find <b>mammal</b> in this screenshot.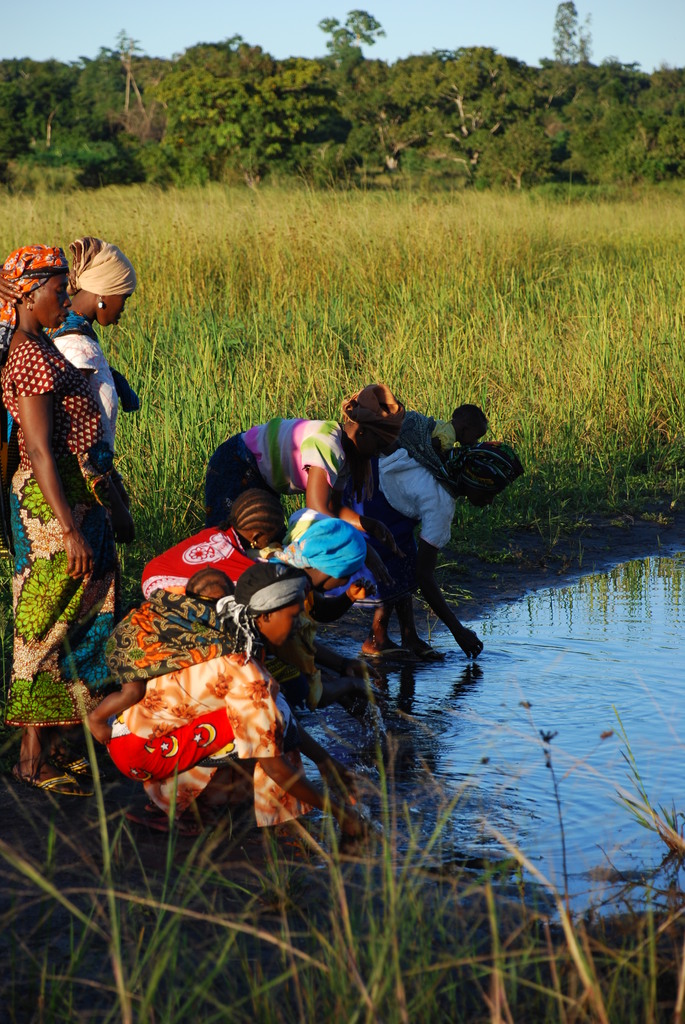
The bounding box for <b>mammal</b> is rect(226, 511, 387, 721).
